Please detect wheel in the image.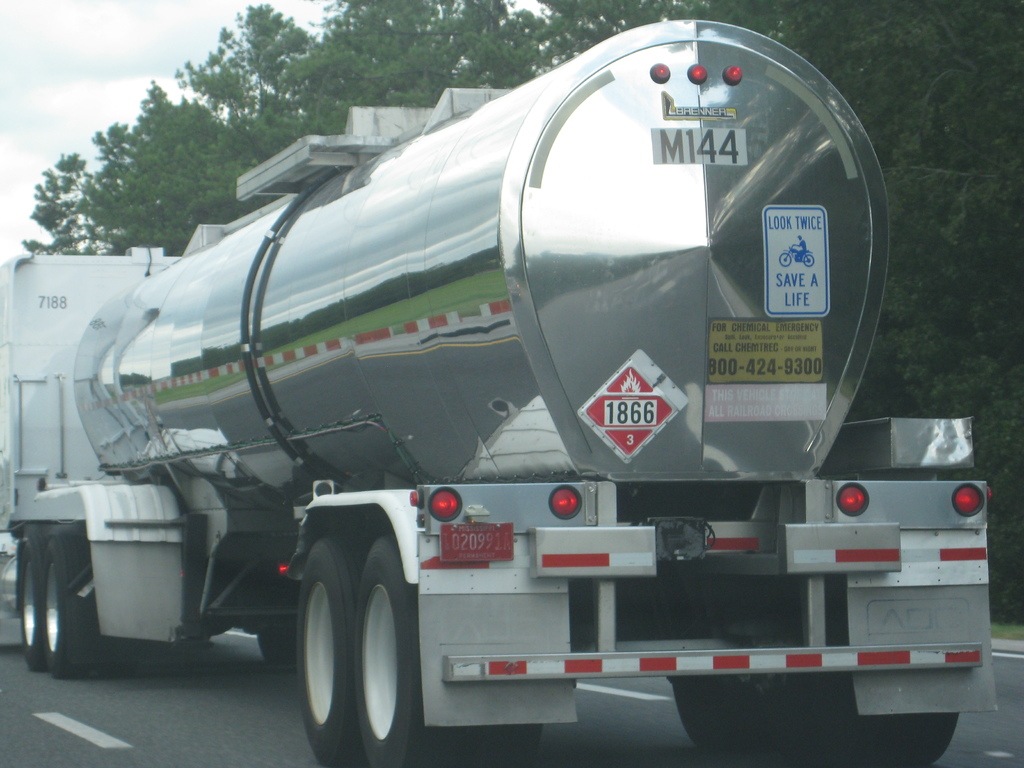
<bbox>47, 532, 99, 678</bbox>.
